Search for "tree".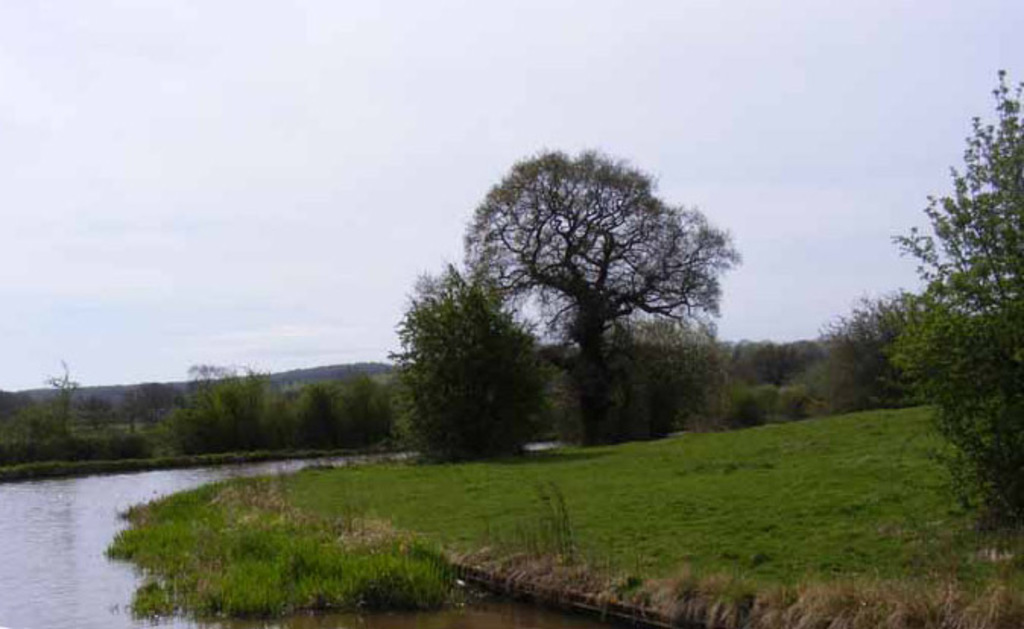
Found at 339/349/403/459.
